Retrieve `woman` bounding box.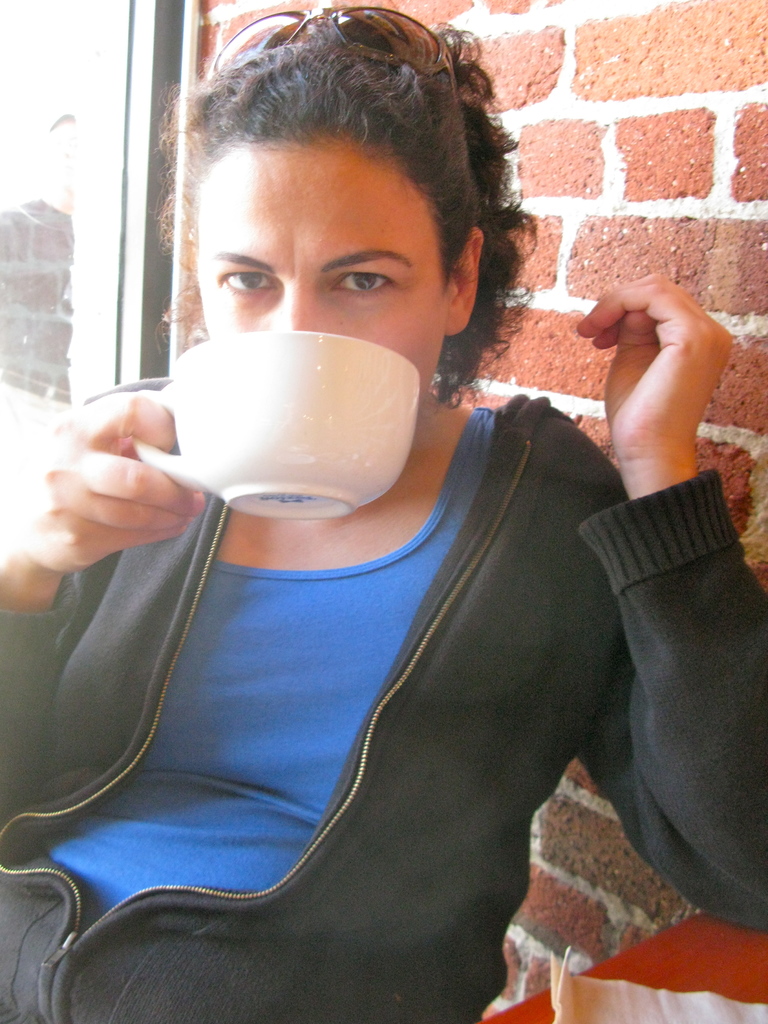
Bounding box: box(0, 3, 767, 1023).
